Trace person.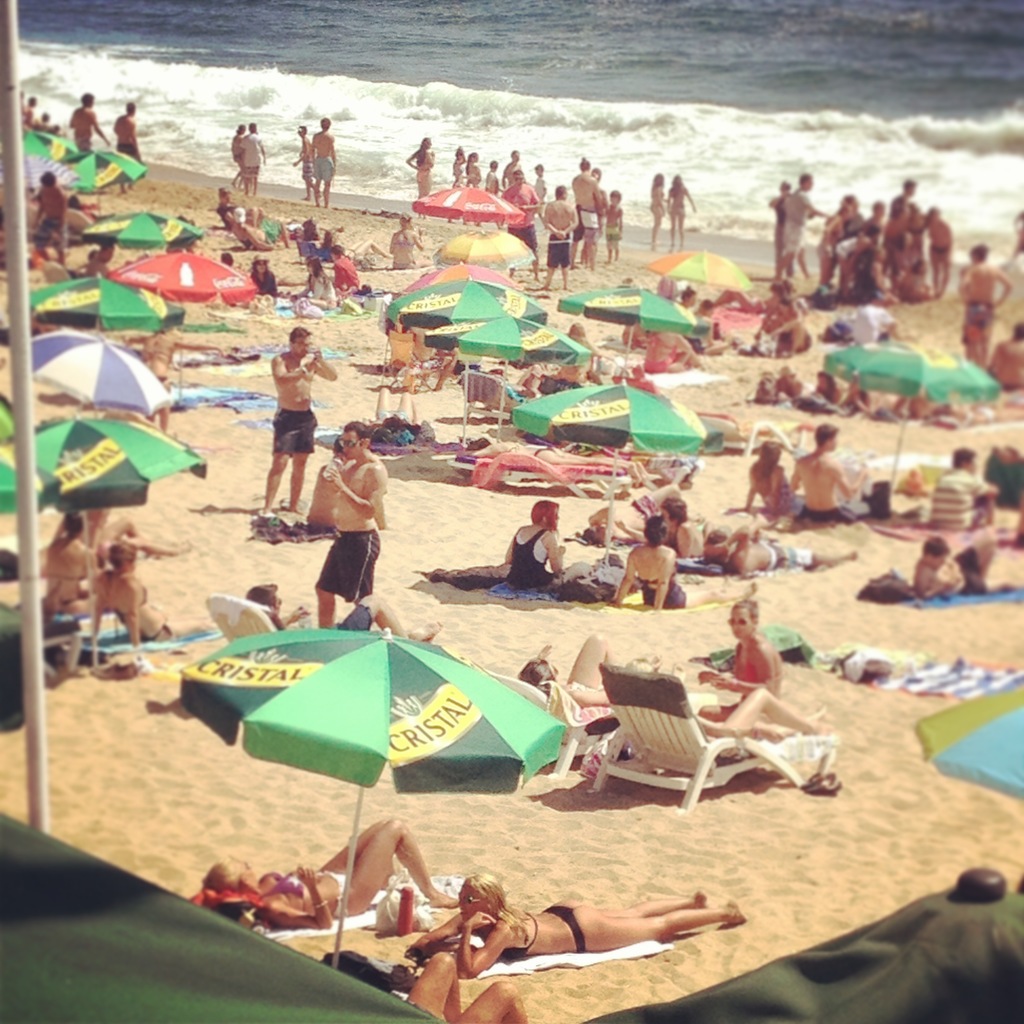
Traced to (915,508,1013,596).
